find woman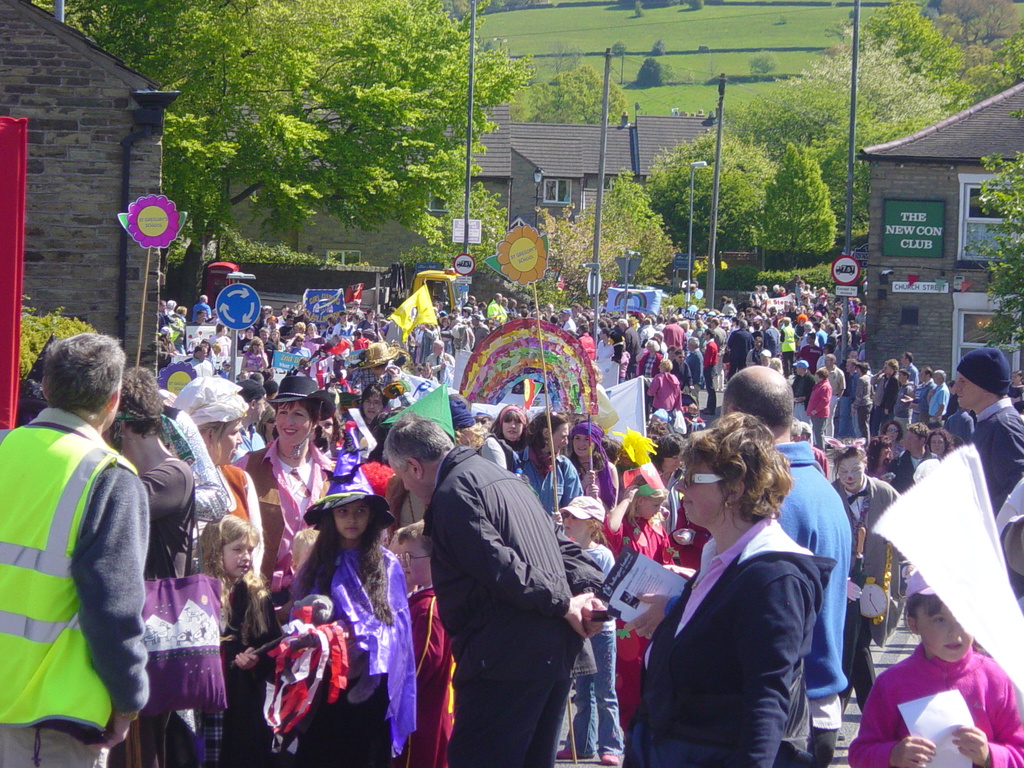
(left=628, top=387, right=856, bottom=767)
